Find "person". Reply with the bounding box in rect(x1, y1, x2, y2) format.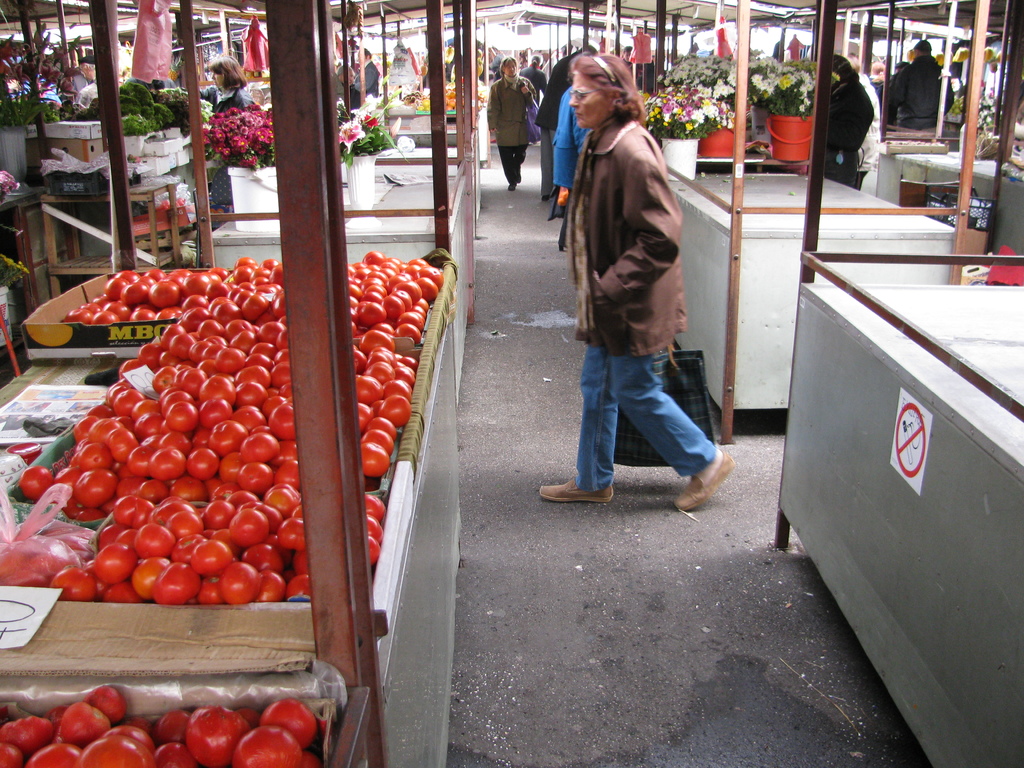
rect(882, 43, 956, 136).
